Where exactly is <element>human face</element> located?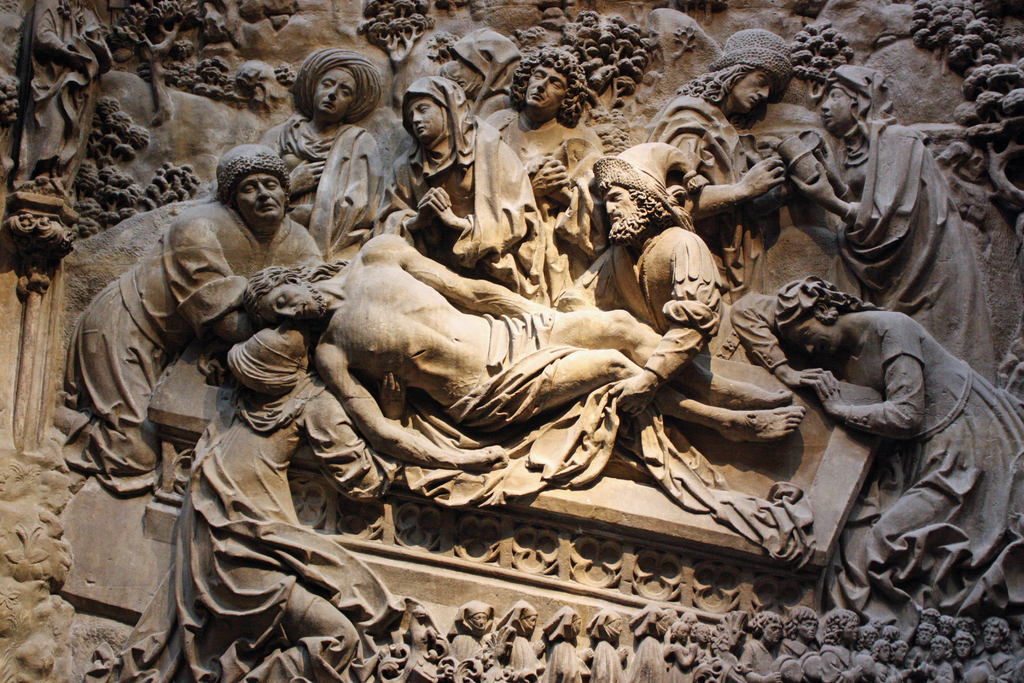
Its bounding box is (x1=733, y1=71, x2=771, y2=108).
